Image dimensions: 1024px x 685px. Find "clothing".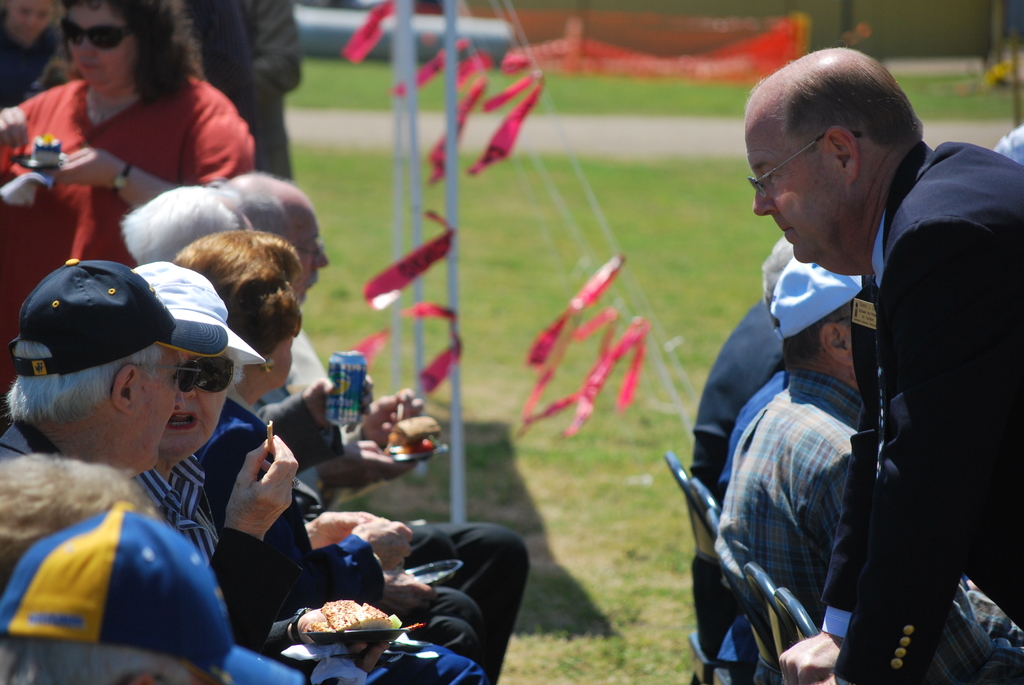
x1=995, y1=122, x2=1023, y2=166.
